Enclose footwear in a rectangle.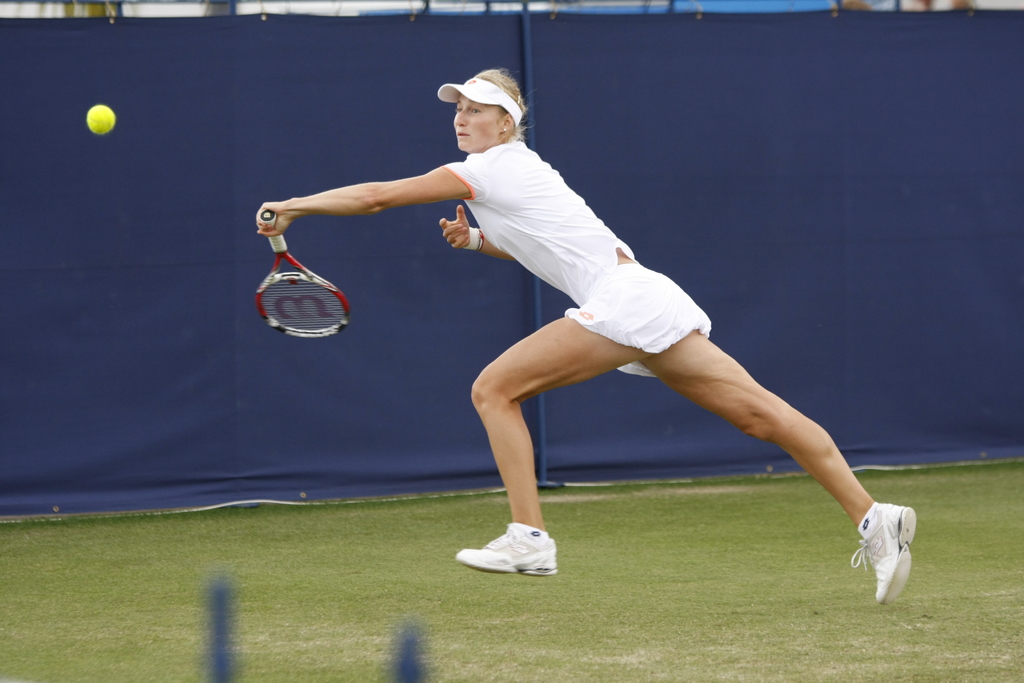
bbox=(852, 501, 918, 604).
